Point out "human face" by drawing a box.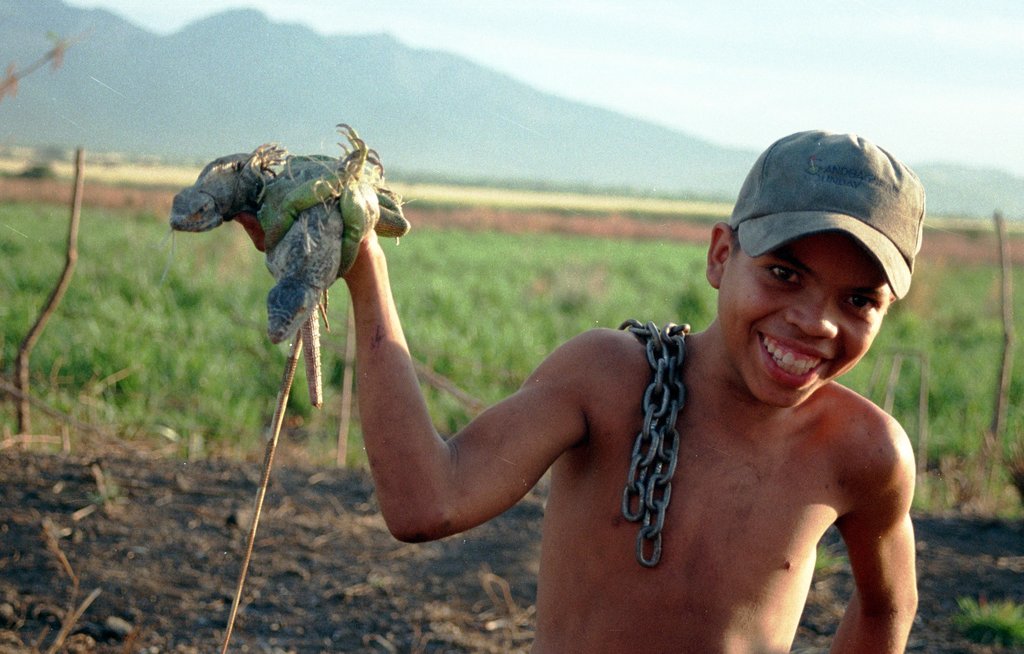
left=733, top=229, right=886, bottom=408.
